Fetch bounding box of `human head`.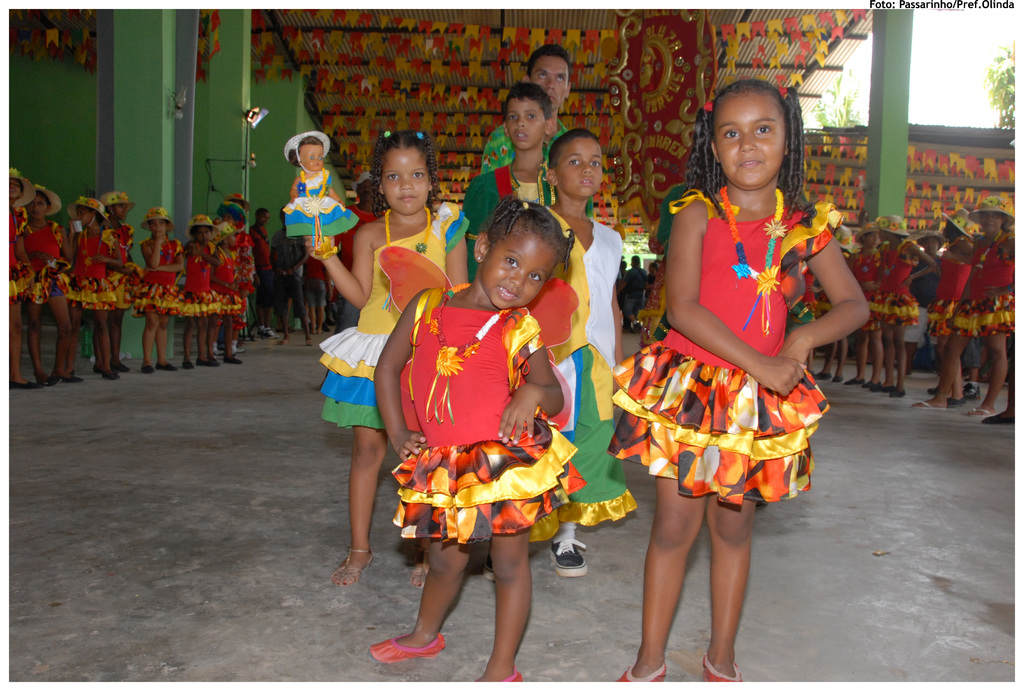
Bbox: <box>257,202,270,230</box>.
